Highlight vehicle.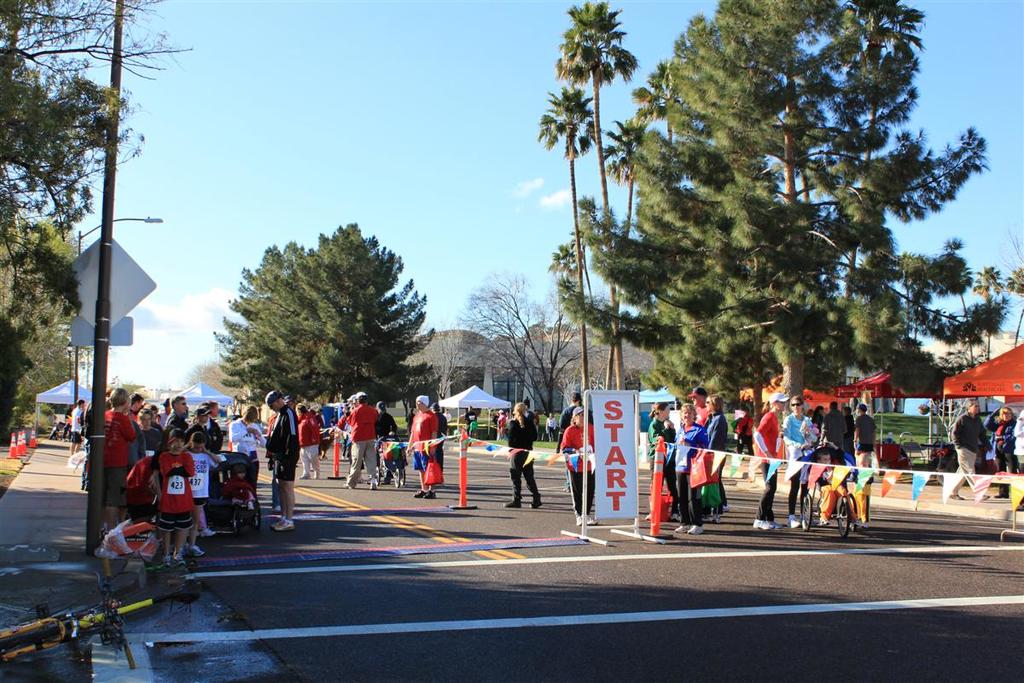
Highlighted region: (x1=792, y1=422, x2=867, y2=552).
